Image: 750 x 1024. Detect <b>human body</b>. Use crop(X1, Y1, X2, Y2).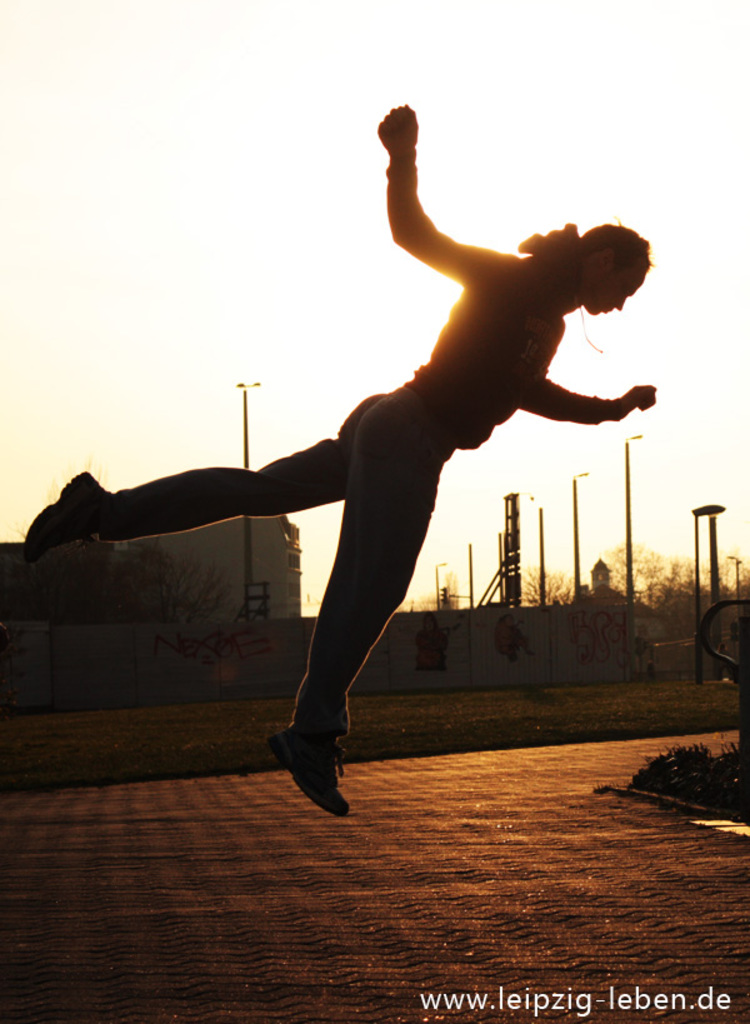
crop(77, 104, 641, 786).
